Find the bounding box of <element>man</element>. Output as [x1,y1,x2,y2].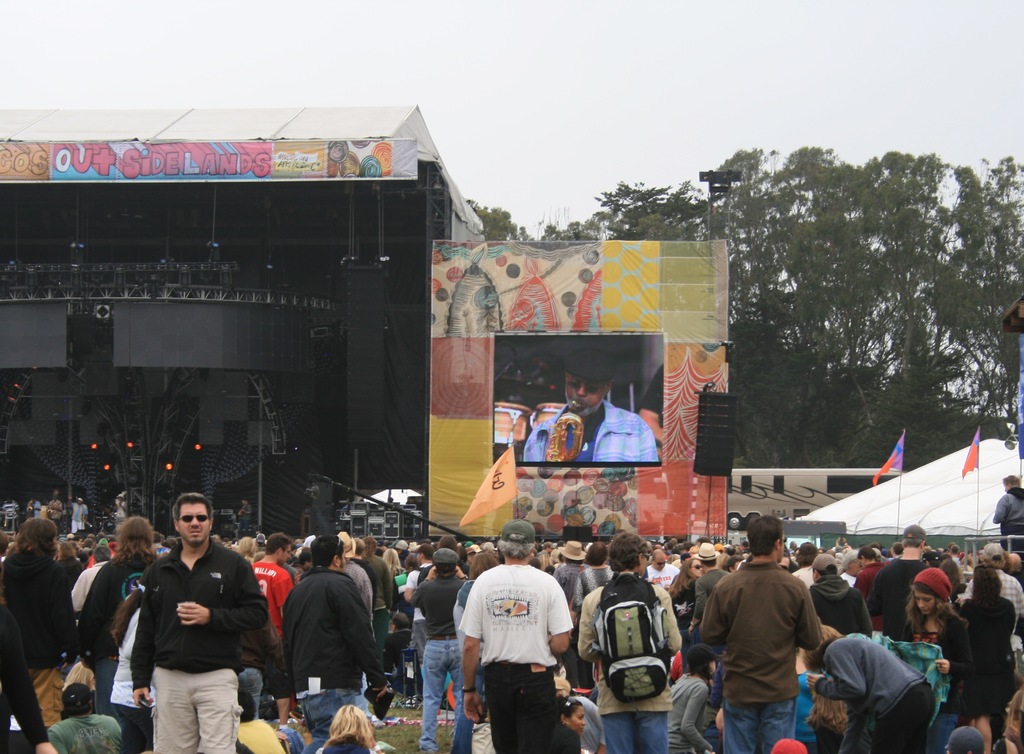
[579,531,685,753].
